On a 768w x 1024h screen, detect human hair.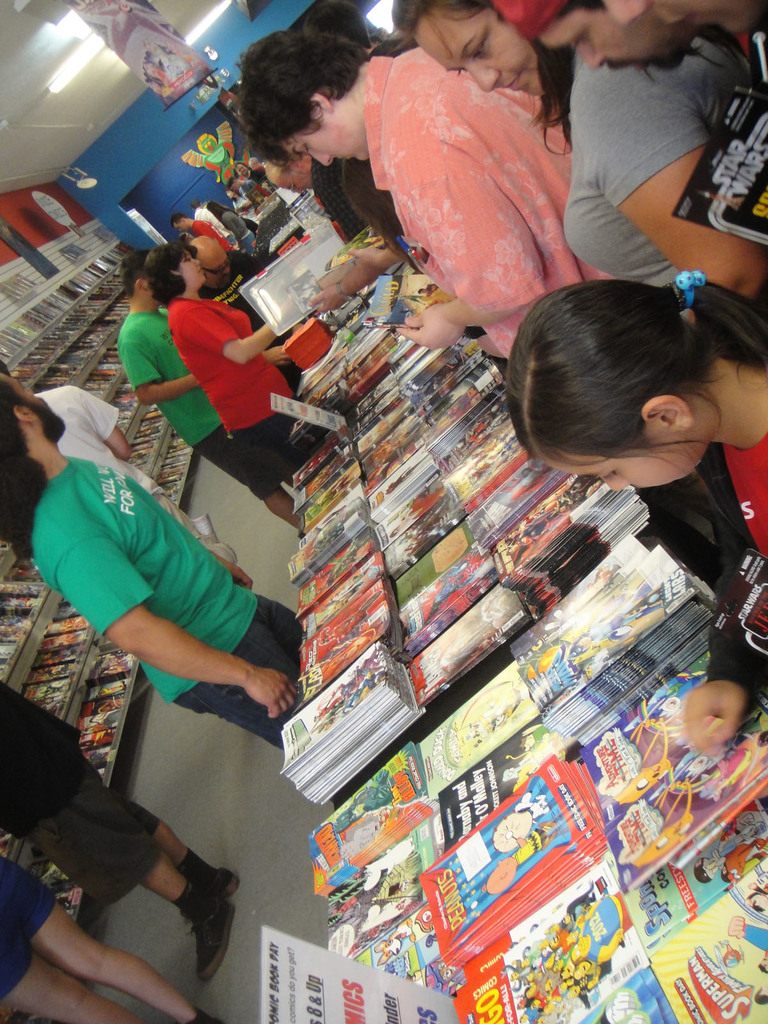
box(172, 211, 189, 230).
